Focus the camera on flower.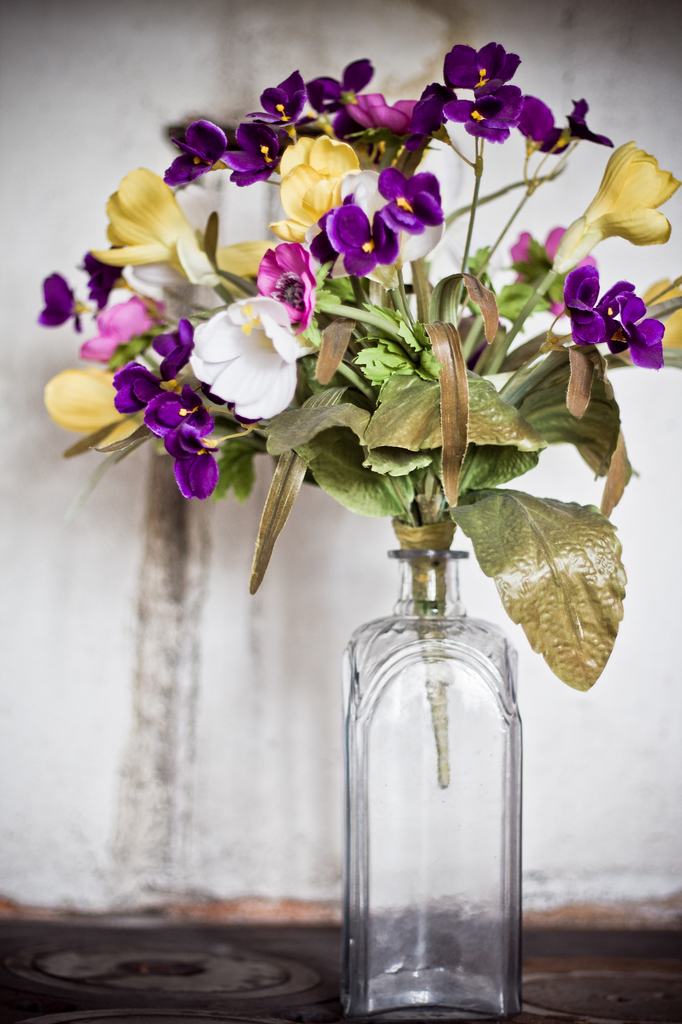
Focus region: 187/284/313/419.
